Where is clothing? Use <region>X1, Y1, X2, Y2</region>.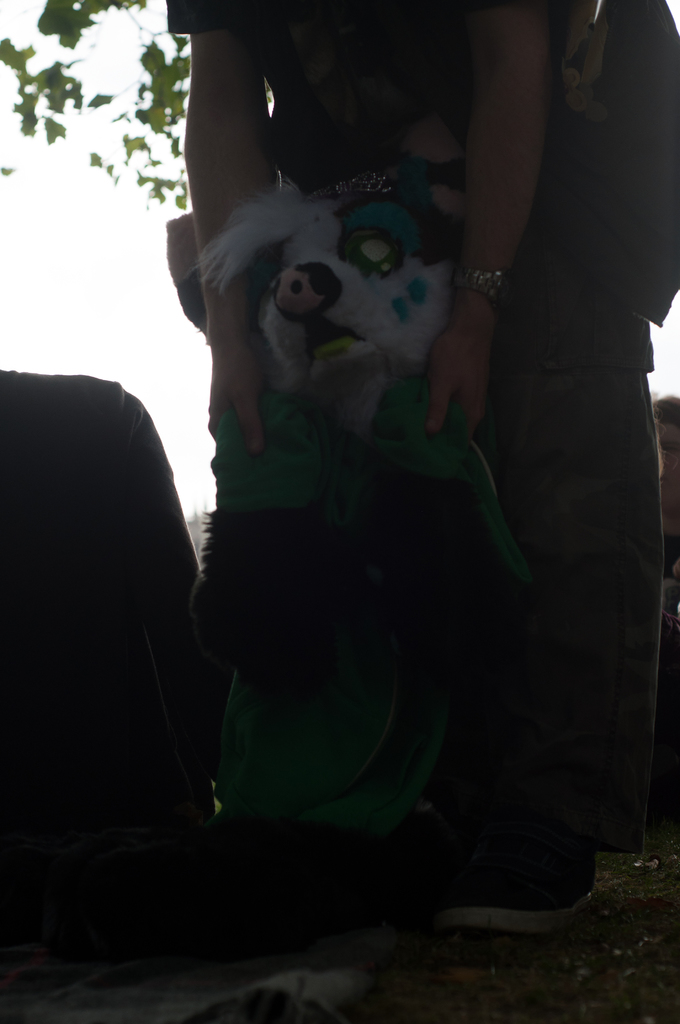
<region>158, 0, 667, 850</region>.
